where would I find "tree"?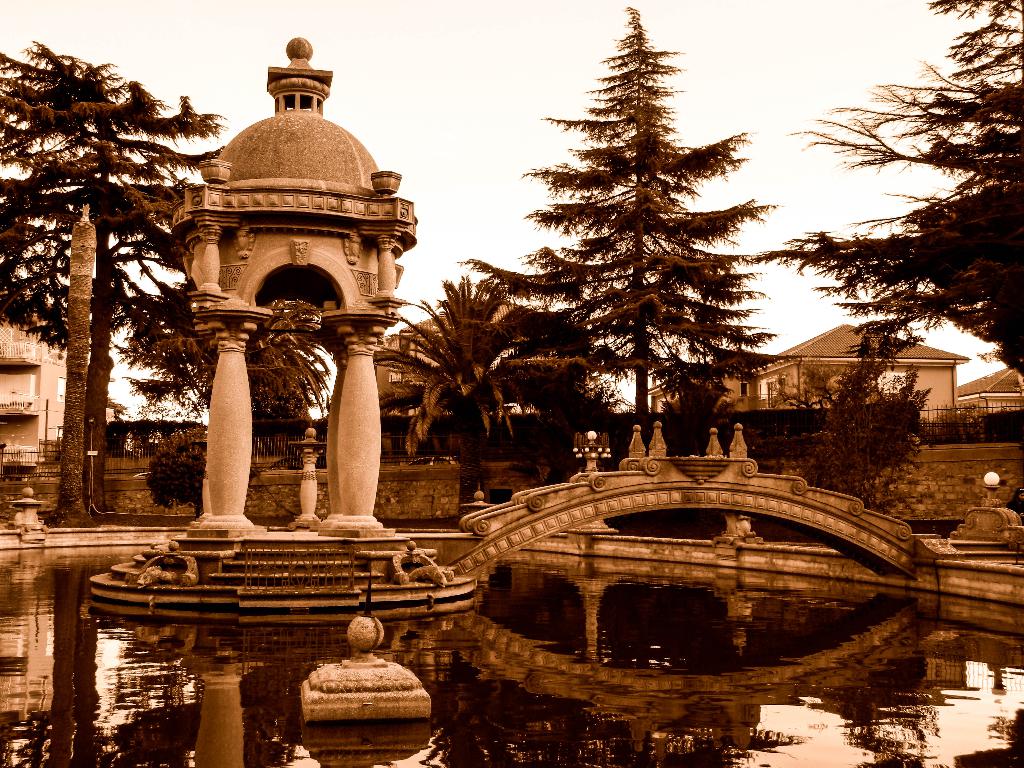
At bbox=[154, 299, 340, 420].
